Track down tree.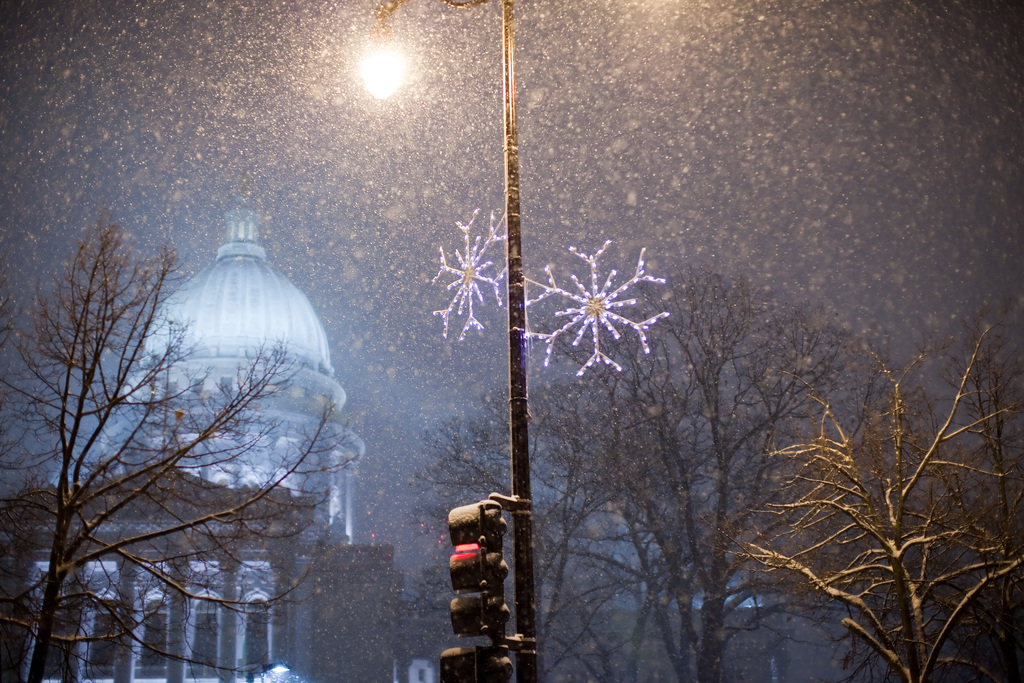
Tracked to (0,210,338,682).
